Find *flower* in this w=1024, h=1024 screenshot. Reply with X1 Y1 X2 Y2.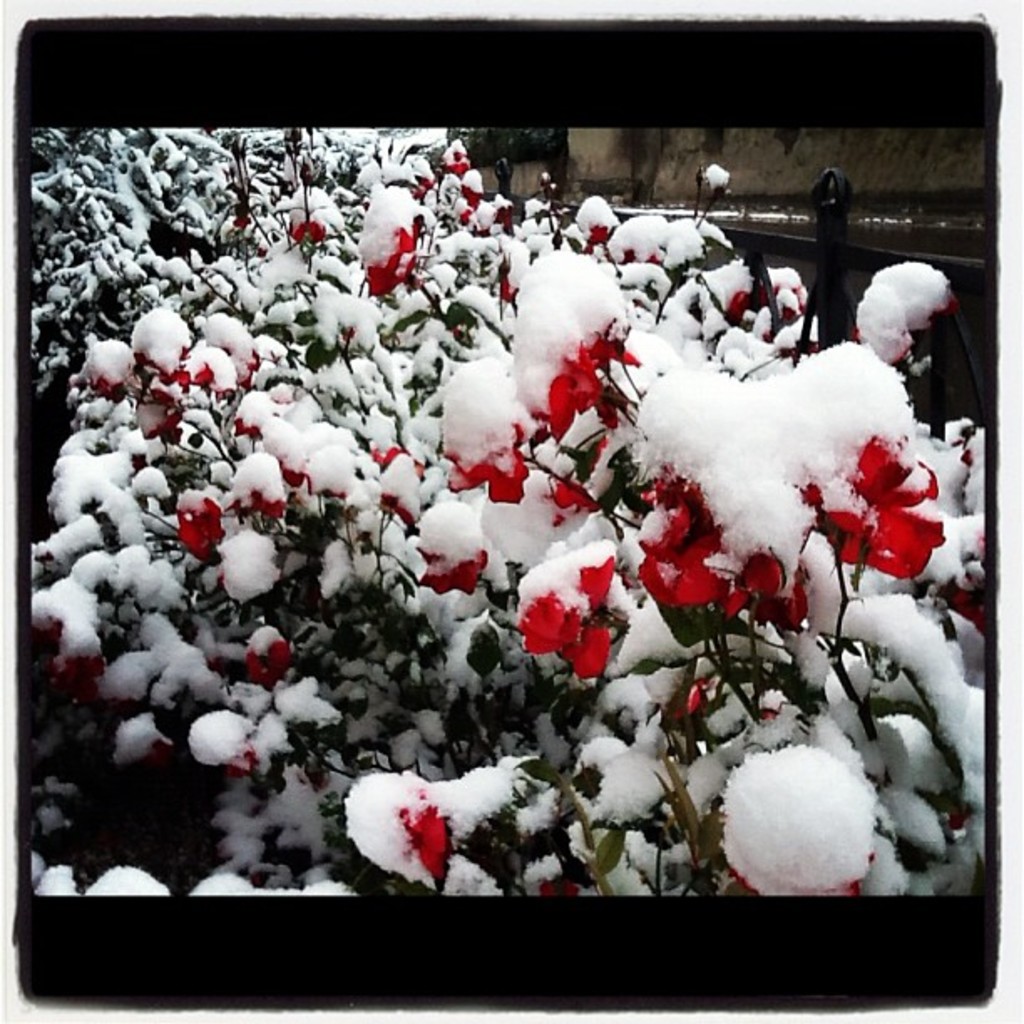
544 351 609 435.
